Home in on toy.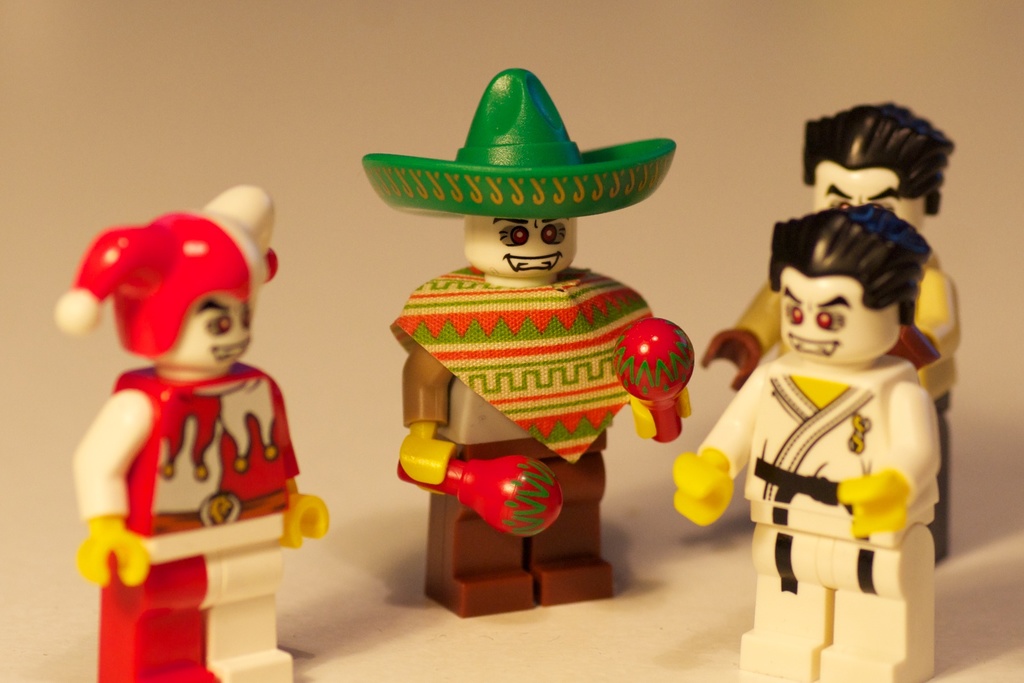
Homed in at locate(51, 184, 333, 682).
